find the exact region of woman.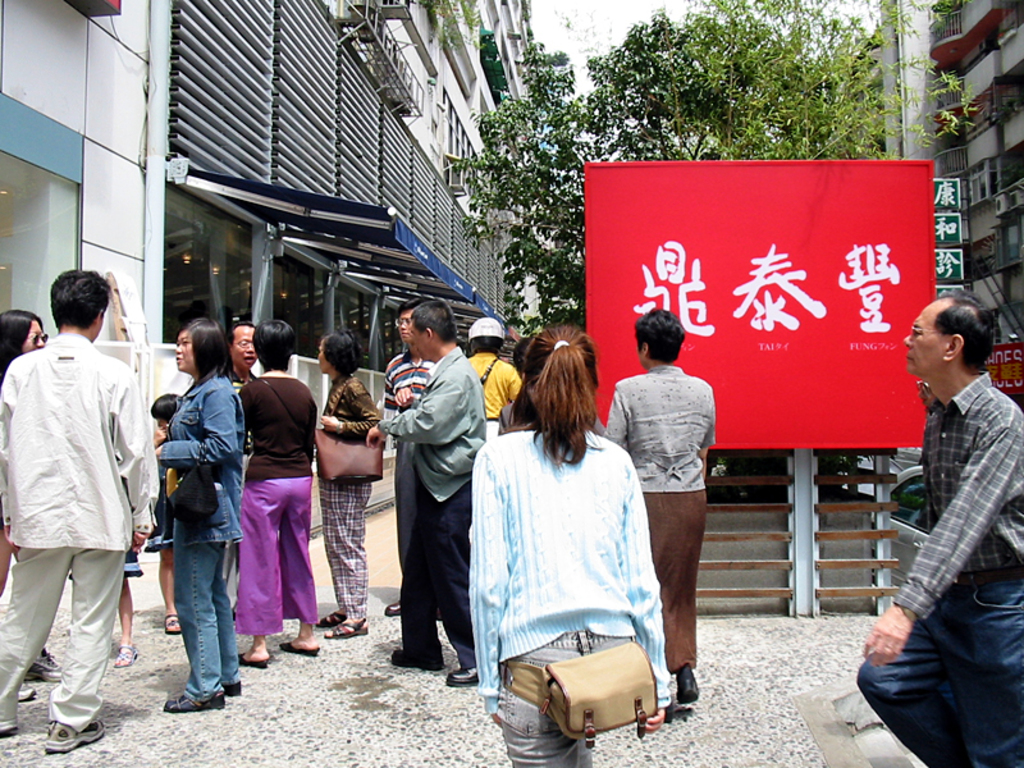
Exact region: <bbox>156, 317, 247, 712</bbox>.
